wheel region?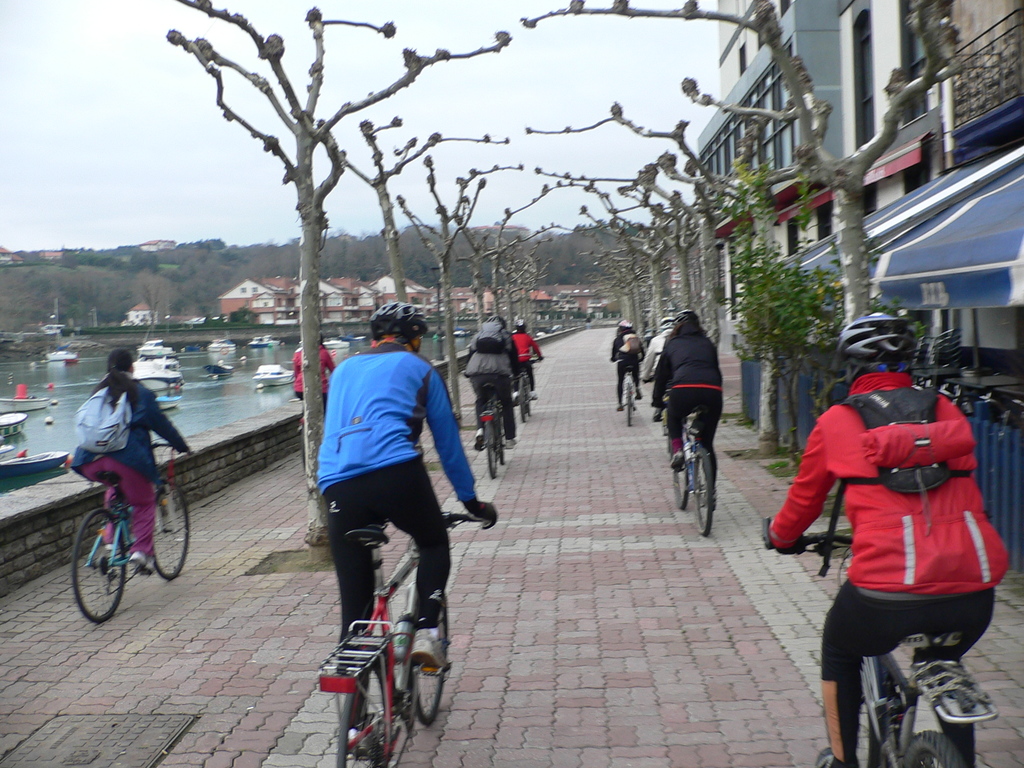
<box>402,590,452,723</box>
